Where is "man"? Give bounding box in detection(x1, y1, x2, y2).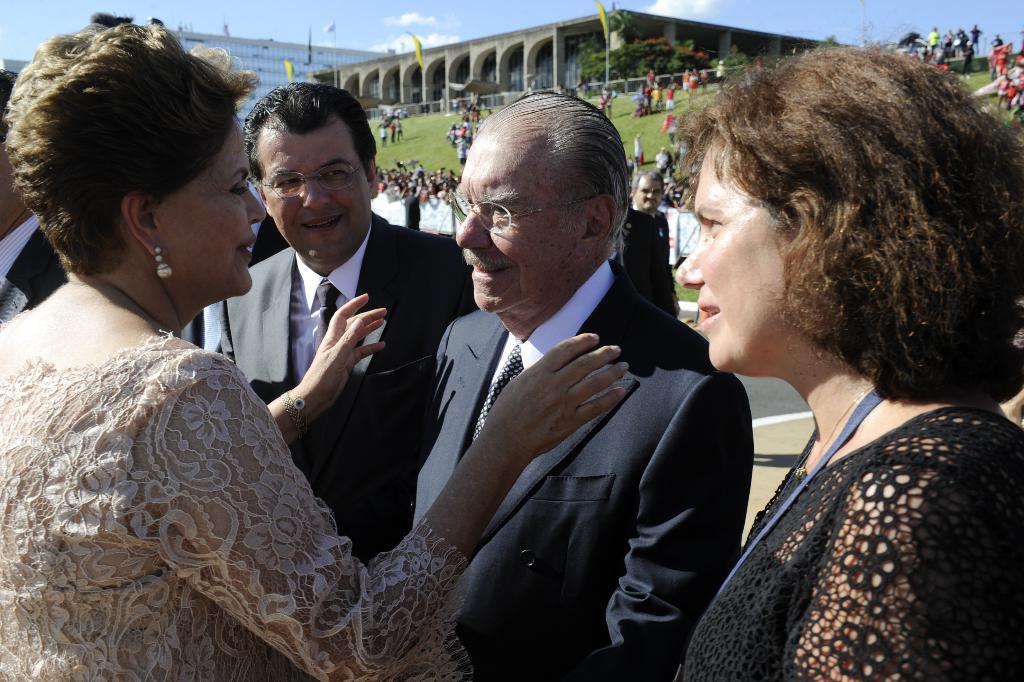
detection(0, 71, 73, 343).
